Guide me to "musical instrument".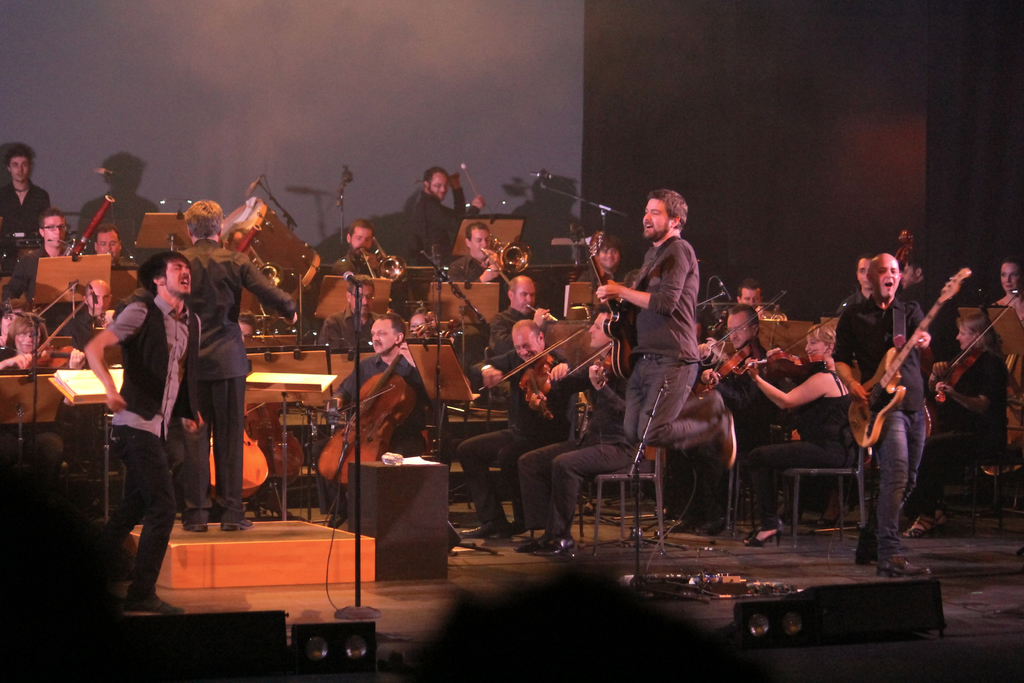
Guidance: left=760, top=286, right=794, bottom=325.
